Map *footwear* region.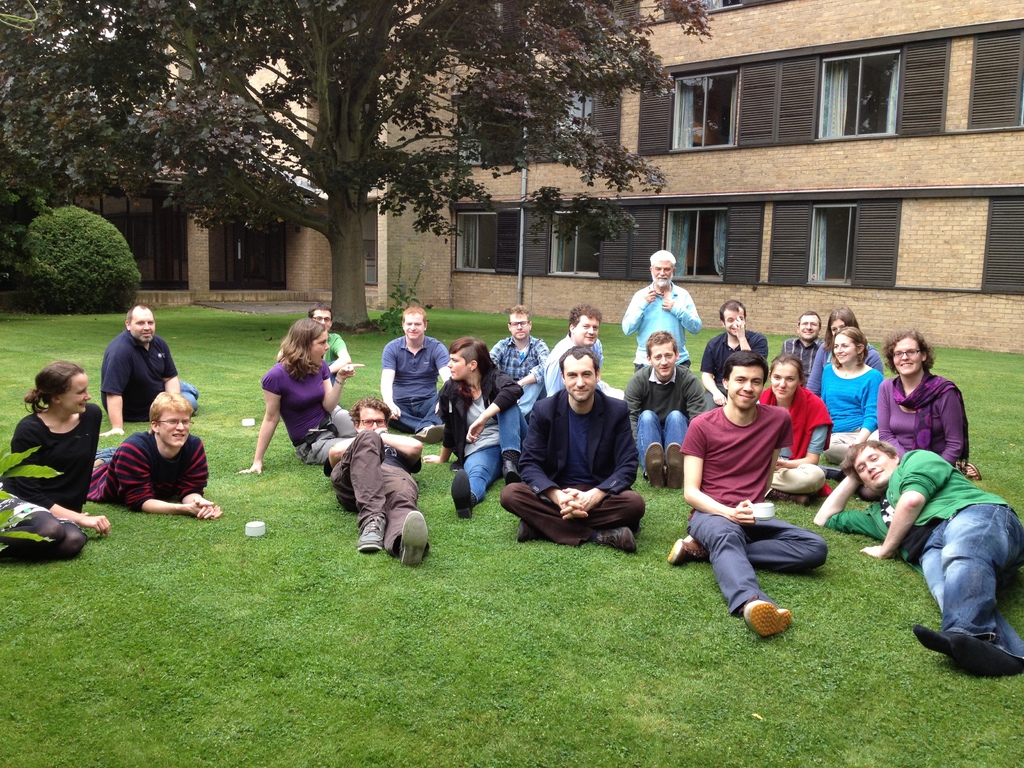
Mapped to x1=399, y1=507, x2=426, y2=566.
